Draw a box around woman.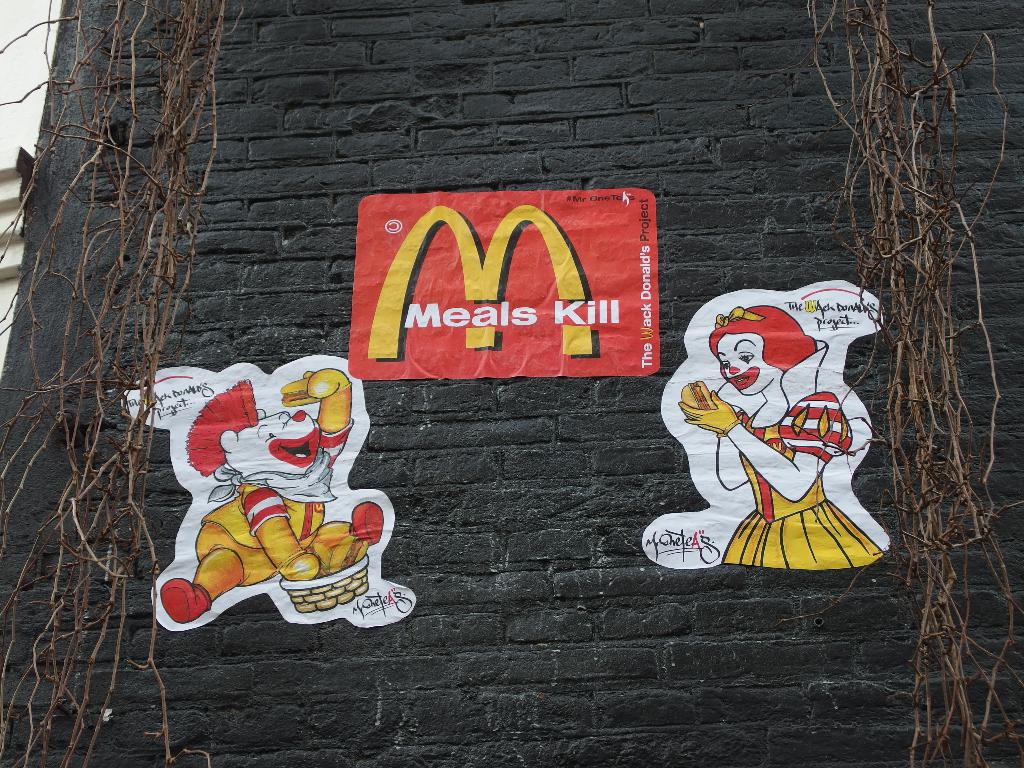
BBox(673, 289, 888, 589).
